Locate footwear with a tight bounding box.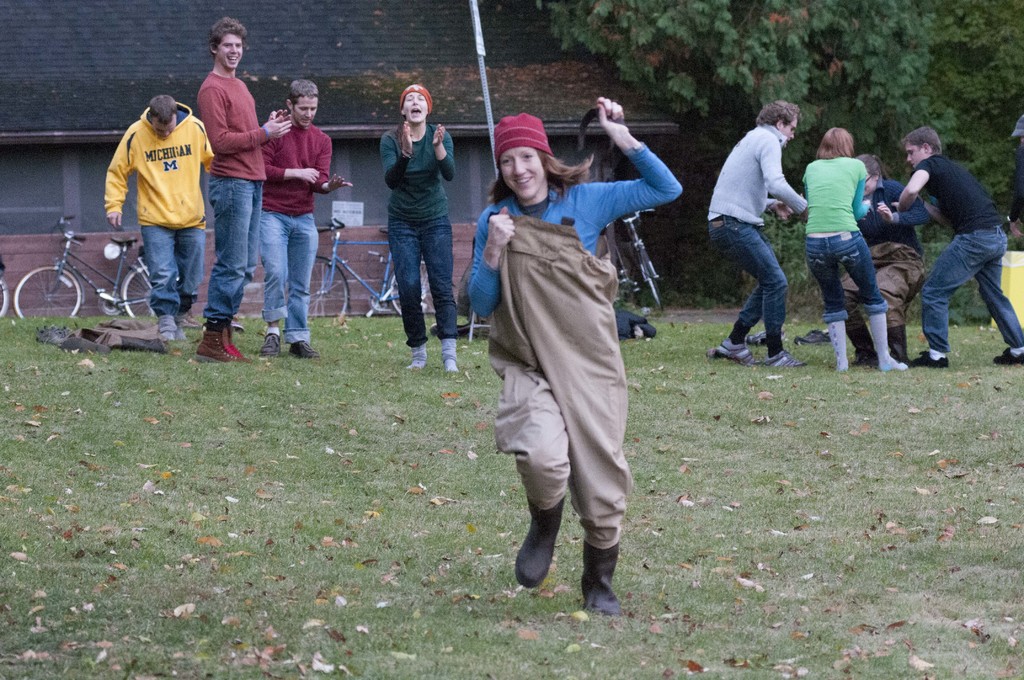
513:495:564:590.
